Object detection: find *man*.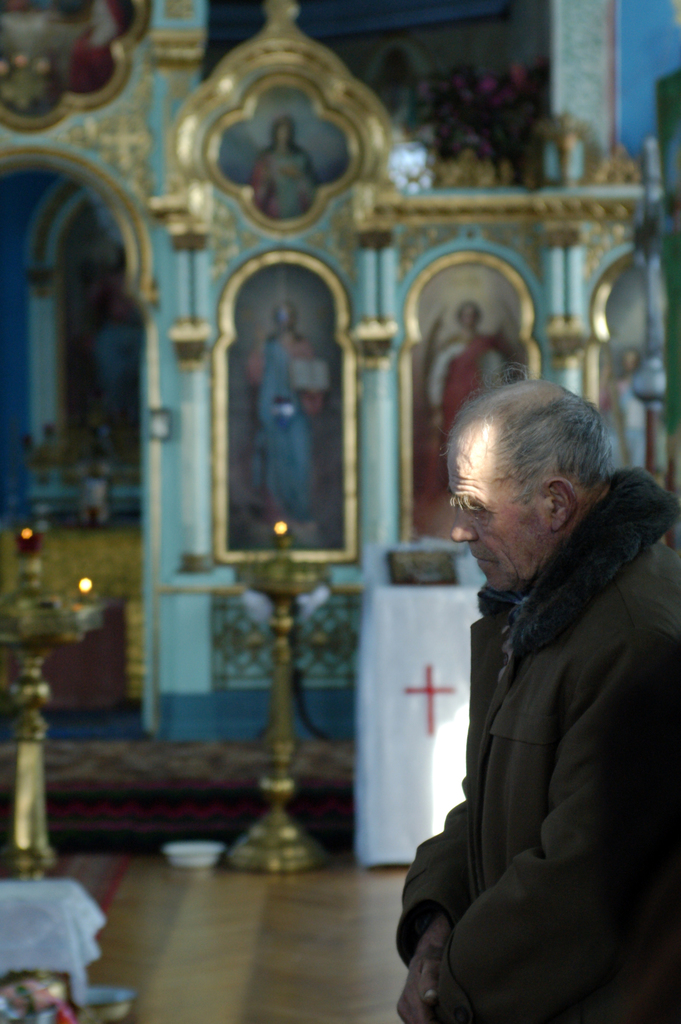
(x1=240, y1=113, x2=319, y2=218).
